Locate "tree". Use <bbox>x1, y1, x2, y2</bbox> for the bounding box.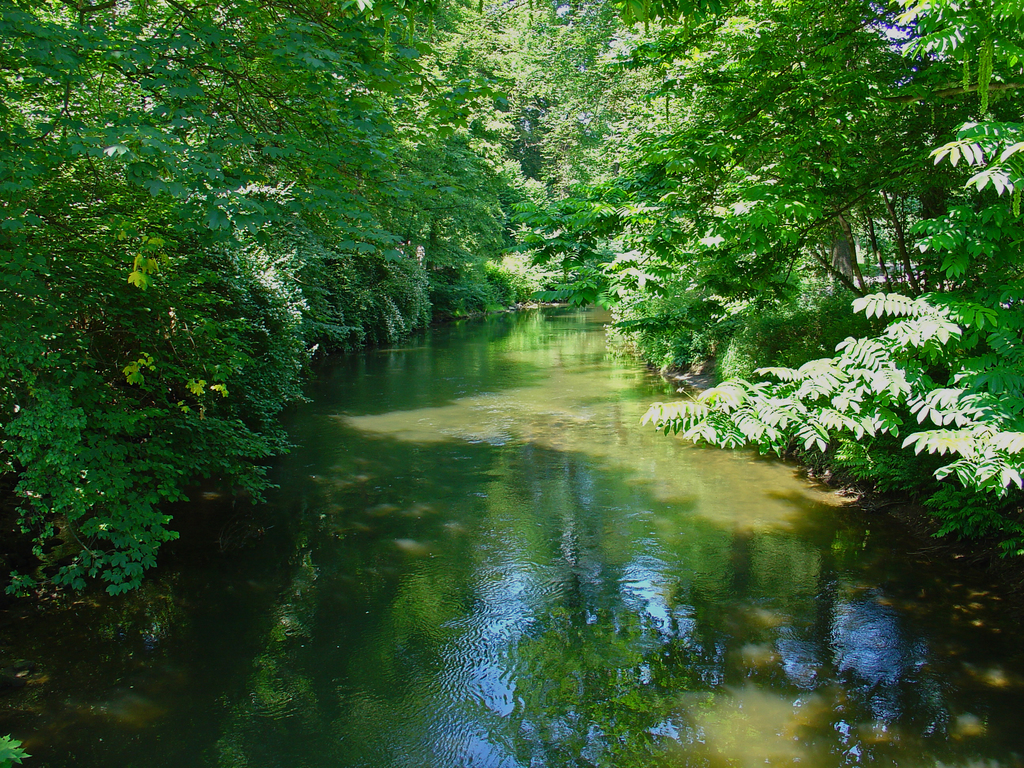
<bbox>0, 0, 524, 592</bbox>.
